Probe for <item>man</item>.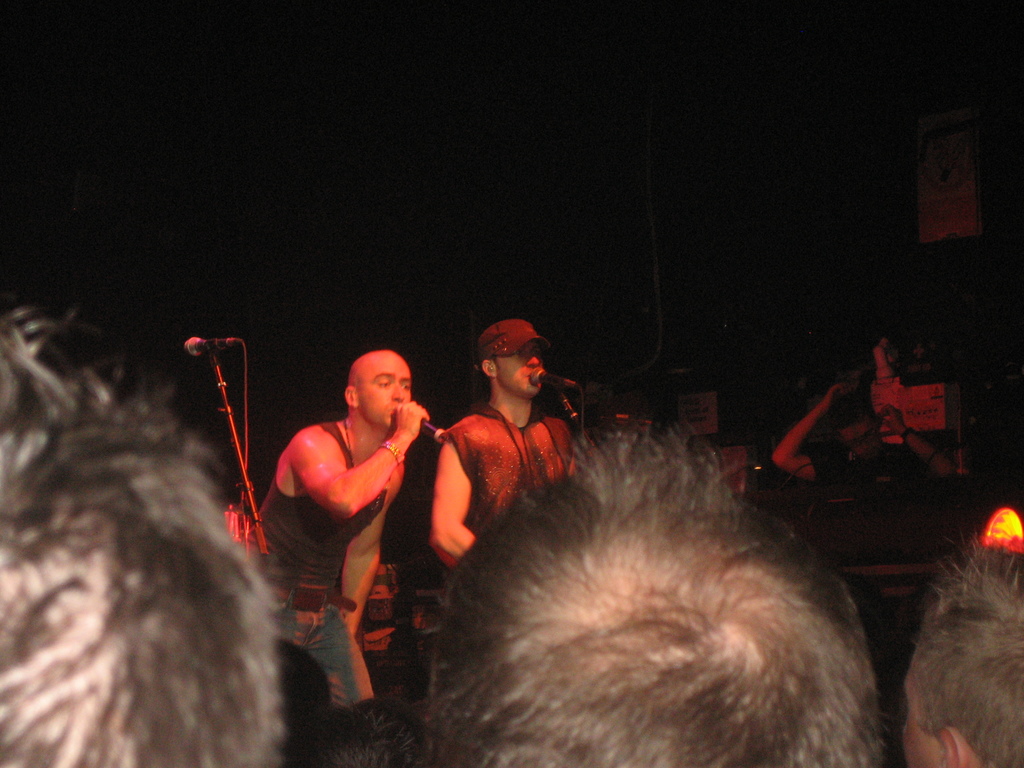
Probe result: <region>224, 340, 428, 717</region>.
